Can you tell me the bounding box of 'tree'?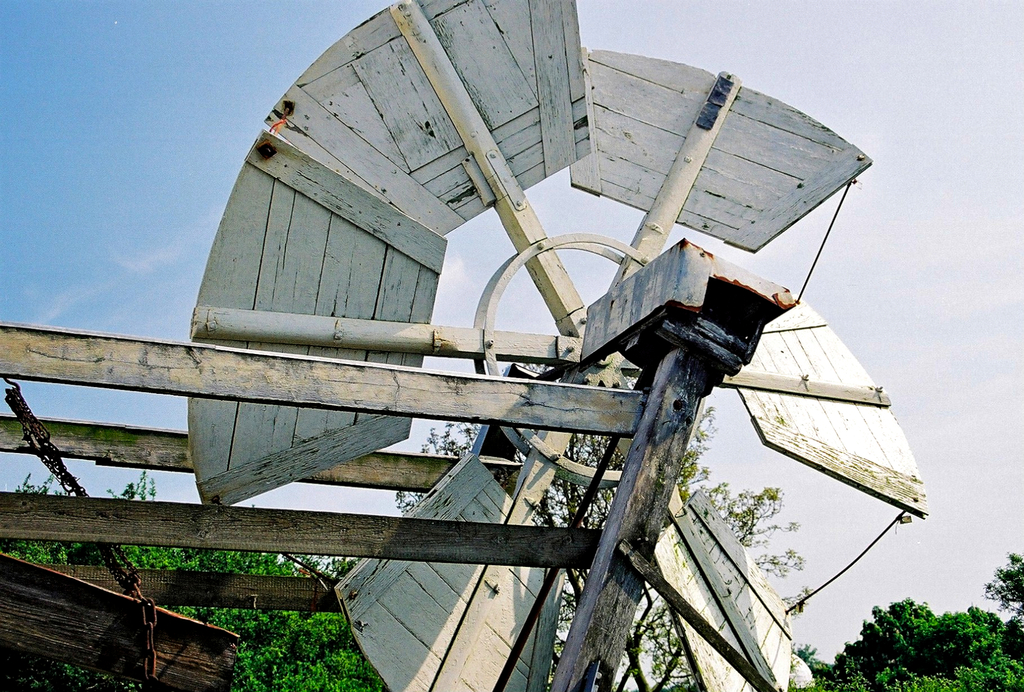
(854, 595, 996, 686).
